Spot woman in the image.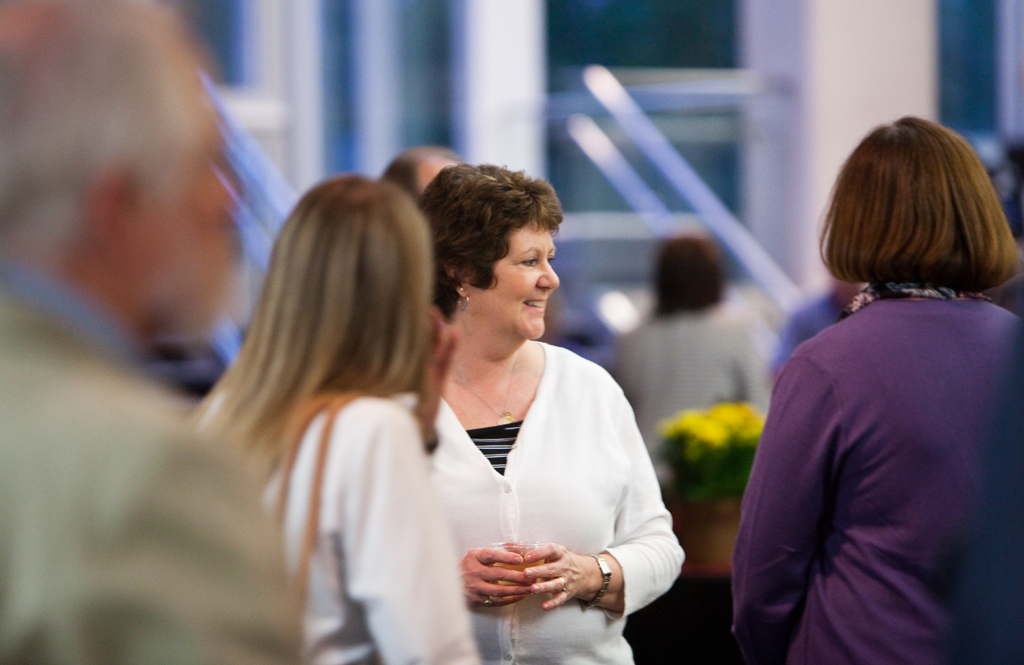
woman found at crop(189, 175, 491, 664).
